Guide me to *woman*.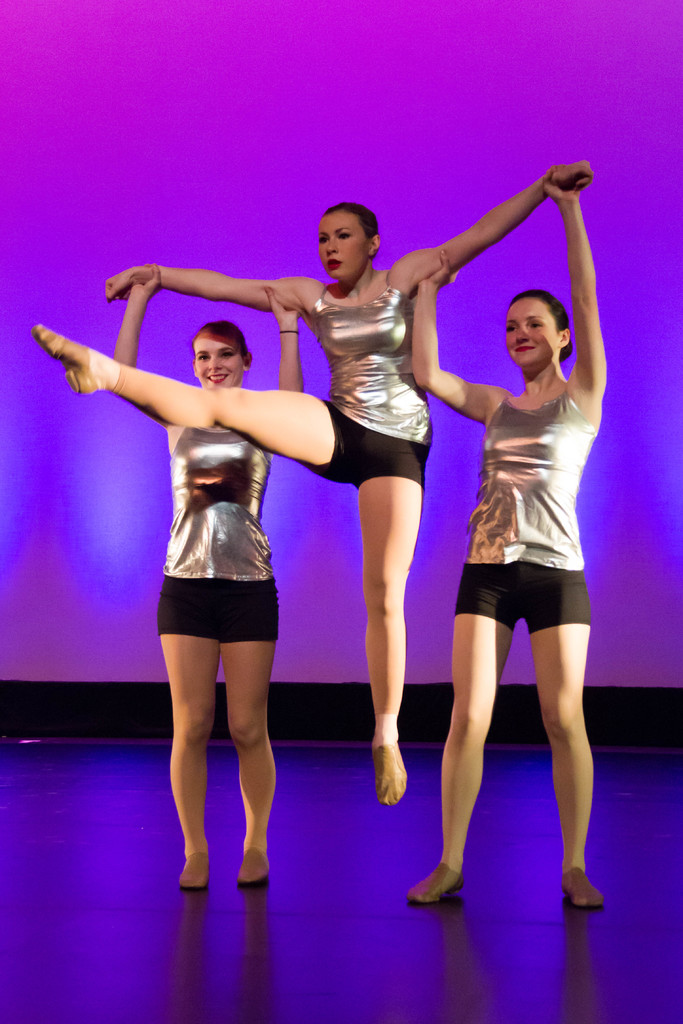
Guidance: locate(113, 268, 309, 891).
